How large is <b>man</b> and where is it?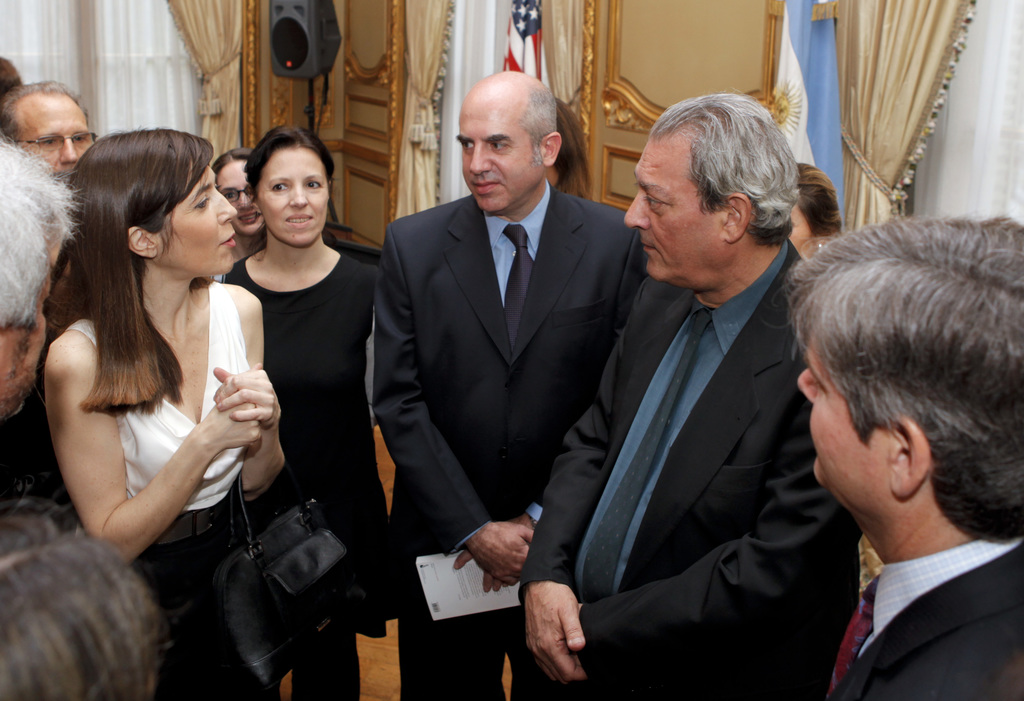
Bounding box: pyautogui.locateOnScreen(1, 141, 84, 426).
